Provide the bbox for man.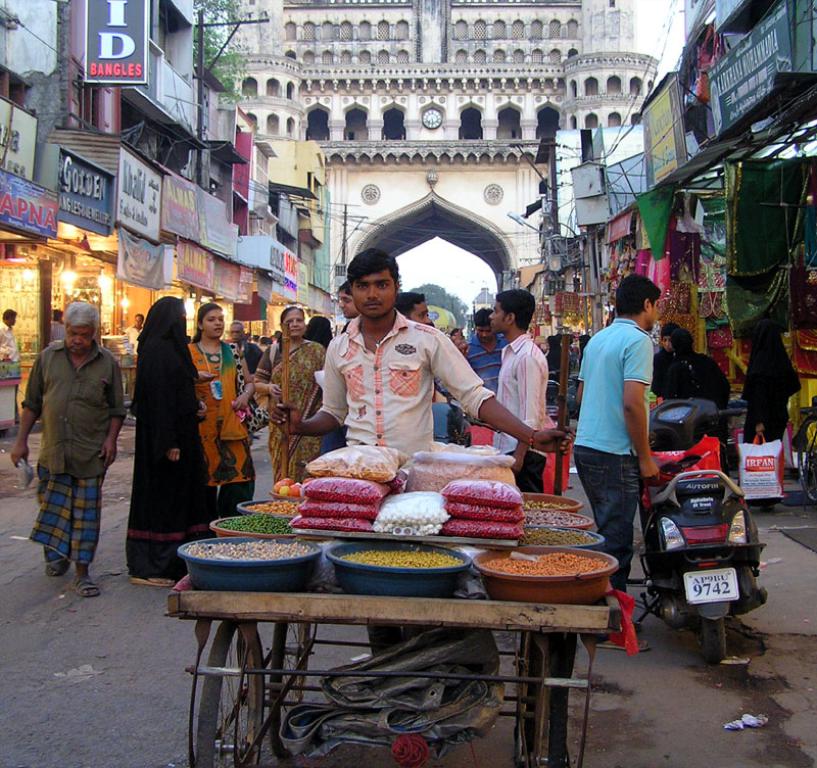
462 305 507 387.
